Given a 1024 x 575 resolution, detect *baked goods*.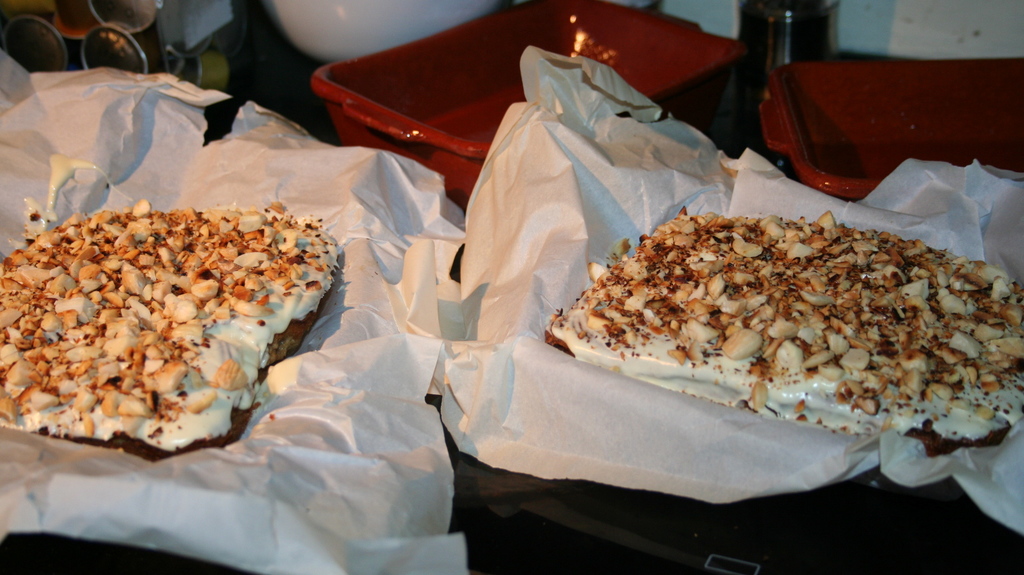
<region>0, 200, 346, 467</region>.
